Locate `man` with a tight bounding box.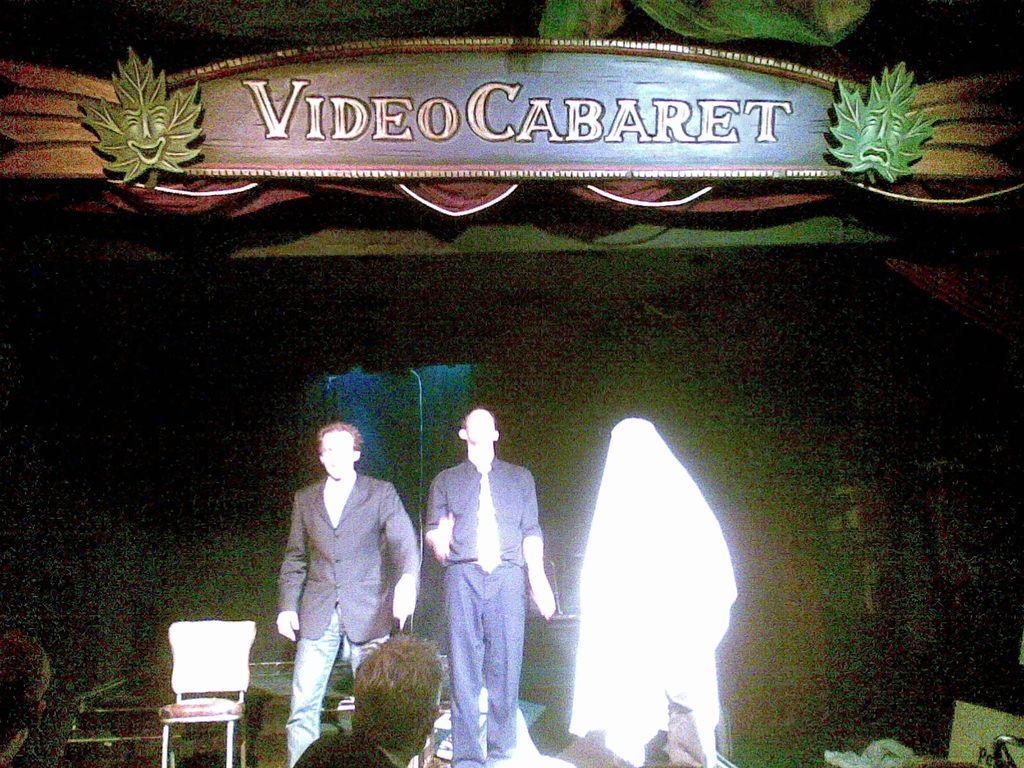
276 422 420 767.
